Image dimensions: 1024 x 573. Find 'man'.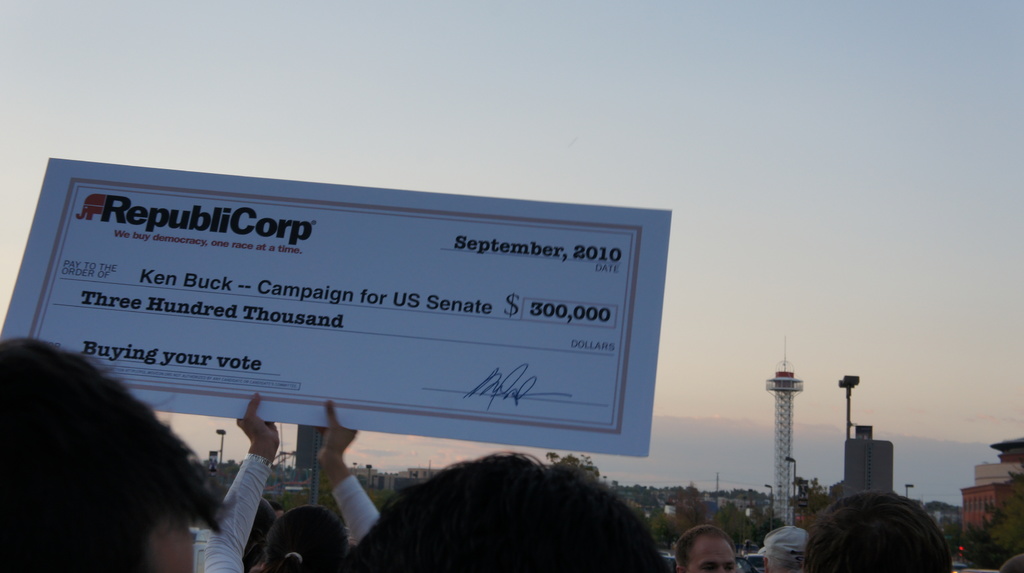
bbox=[669, 520, 745, 572].
